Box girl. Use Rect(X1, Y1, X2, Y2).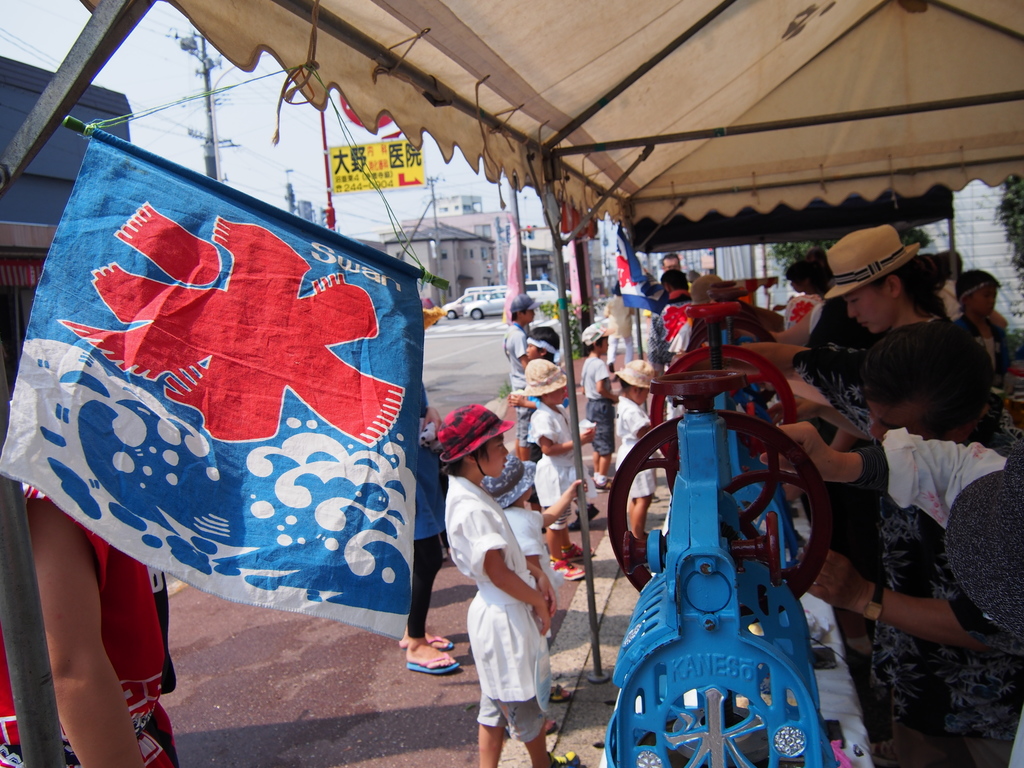
Rect(527, 356, 601, 585).
